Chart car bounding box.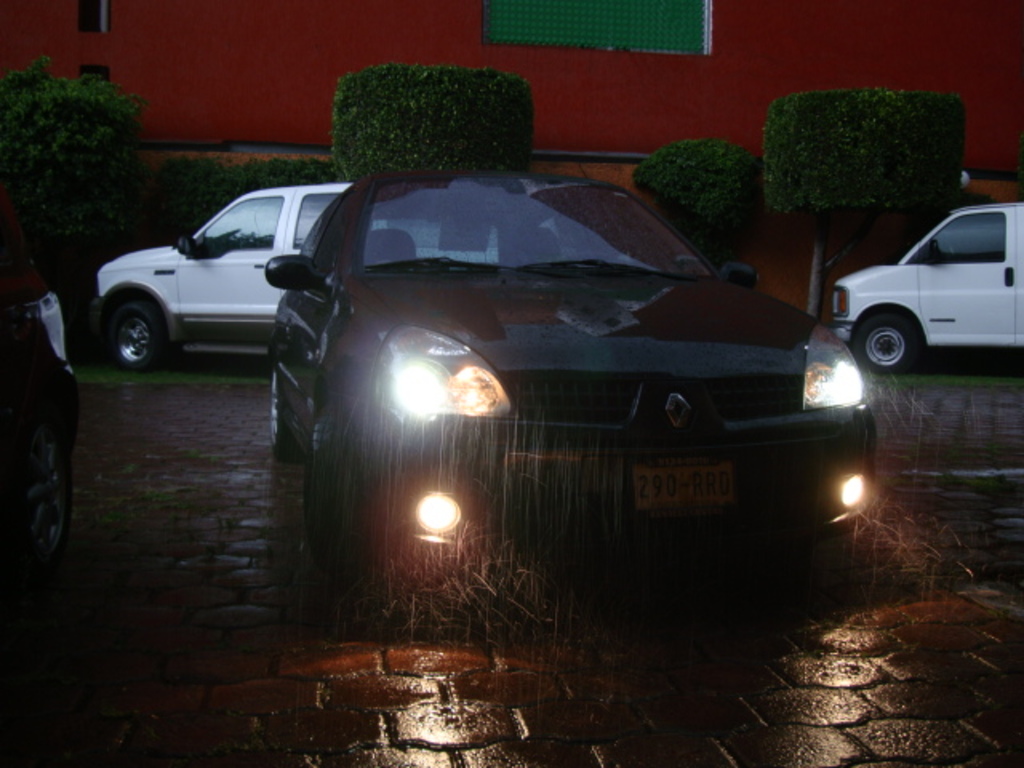
Charted: box=[832, 202, 1022, 374].
